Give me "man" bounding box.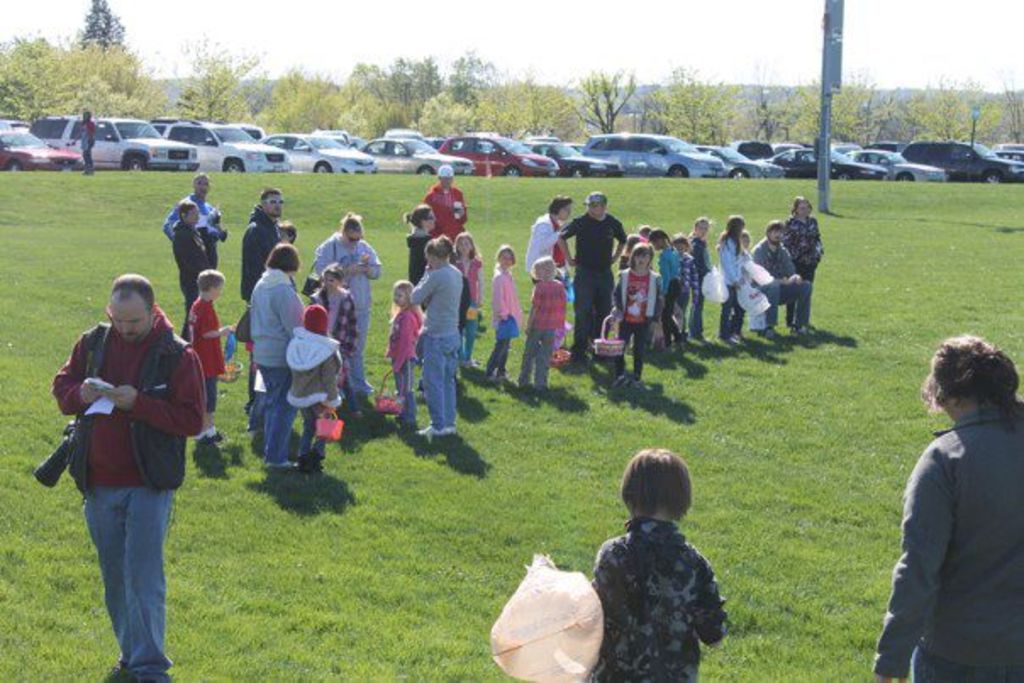
crop(749, 215, 814, 346).
